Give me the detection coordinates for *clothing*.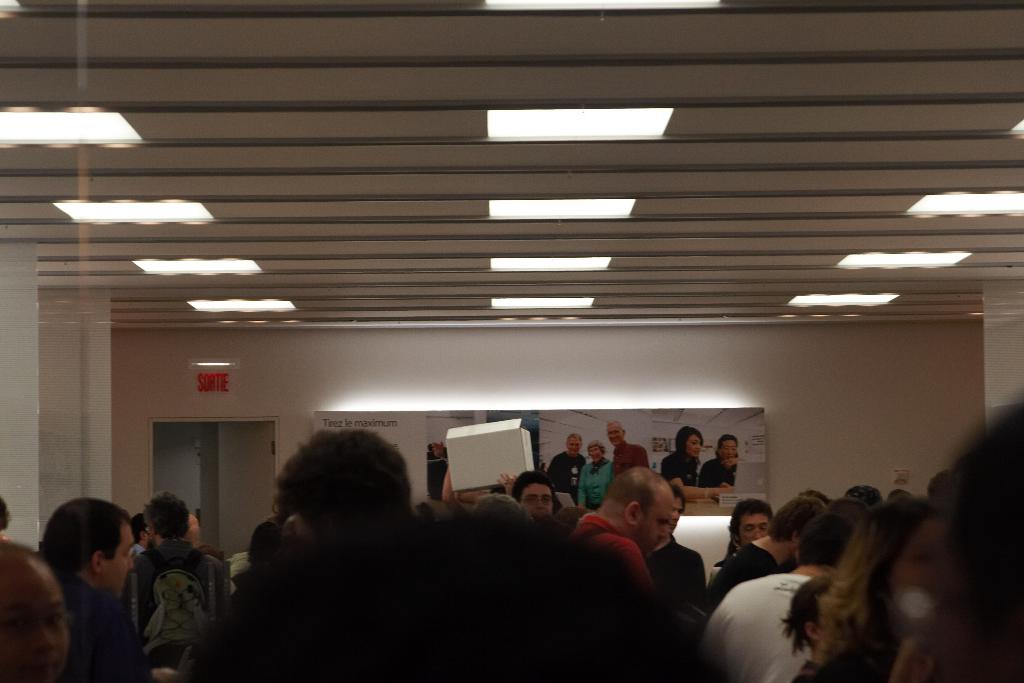
bbox(703, 573, 808, 682).
